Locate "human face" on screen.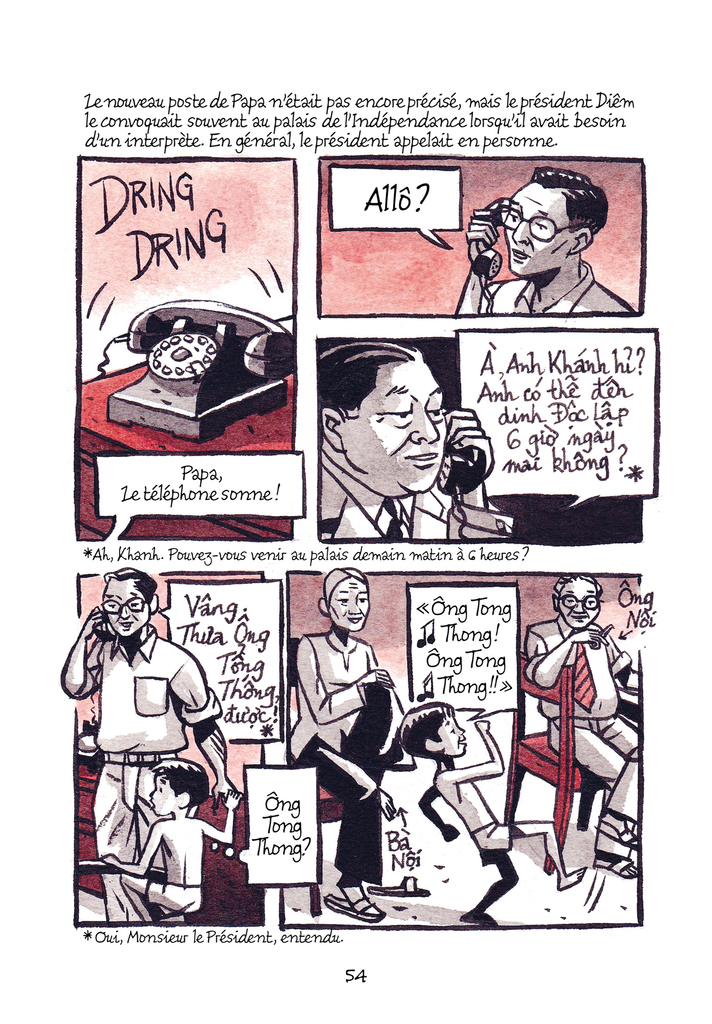
On screen at (332, 582, 367, 630).
